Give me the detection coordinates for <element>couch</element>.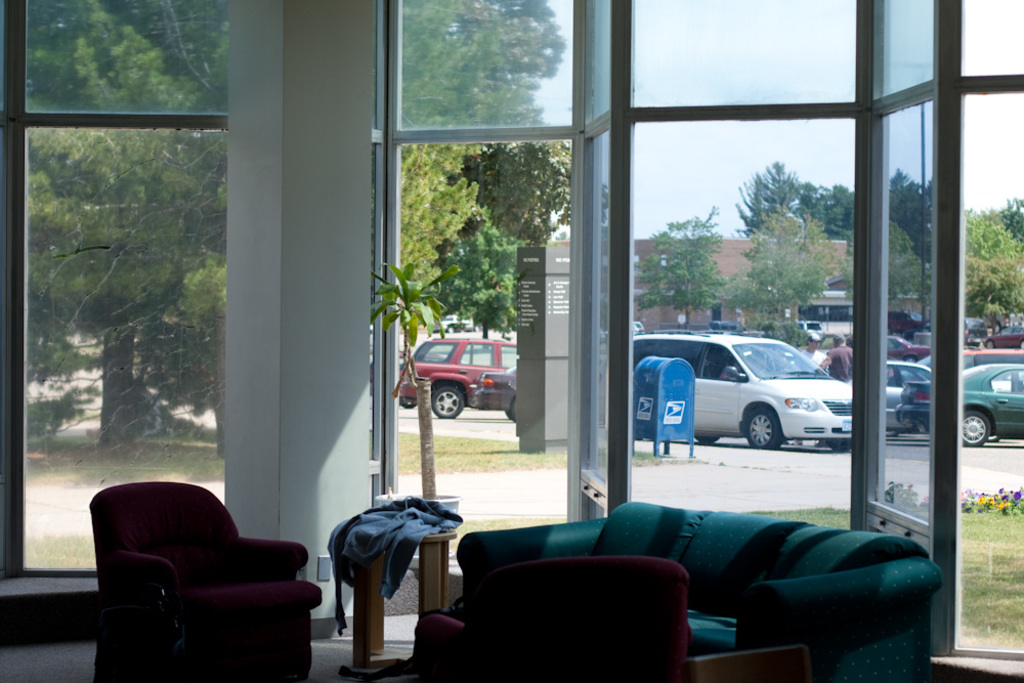
box(419, 498, 977, 682).
